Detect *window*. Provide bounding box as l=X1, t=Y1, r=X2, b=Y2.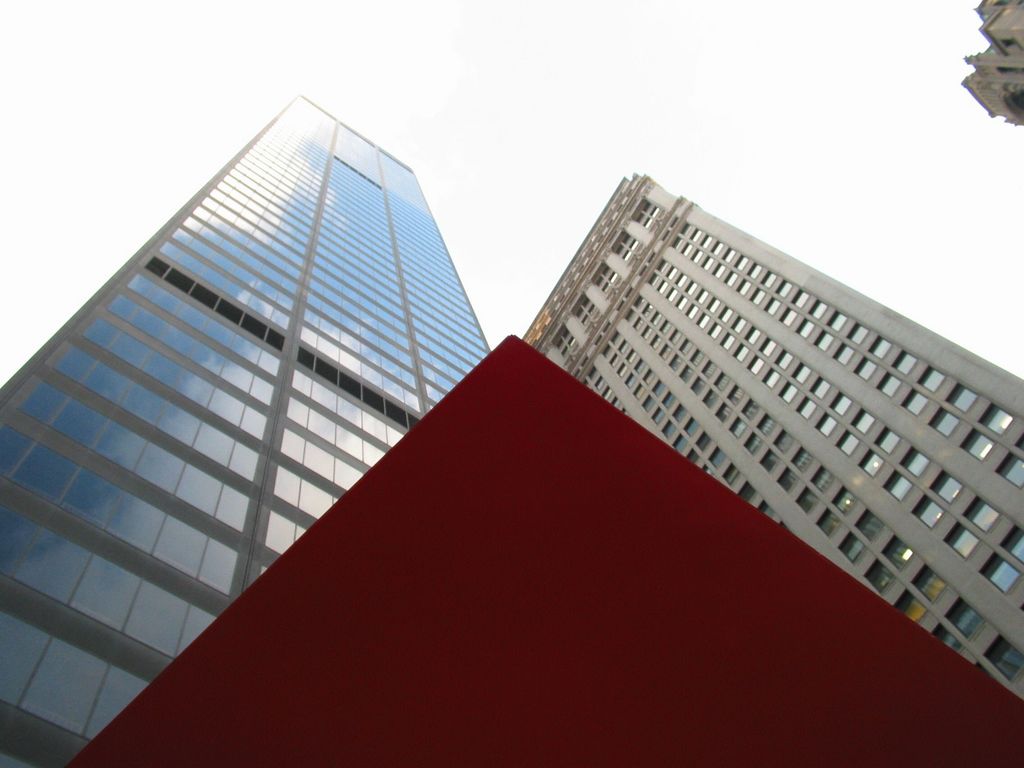
l=696, t=312, r=710, b=328.
